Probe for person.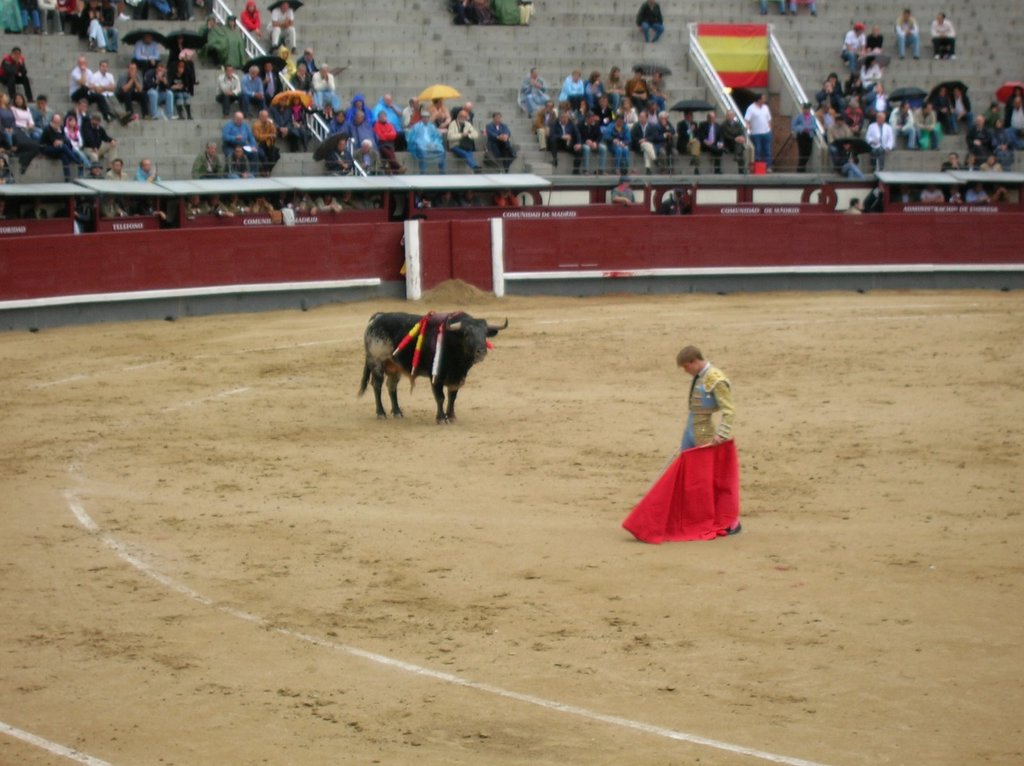
Probe result: select_region(930, 12, 956, 57).
